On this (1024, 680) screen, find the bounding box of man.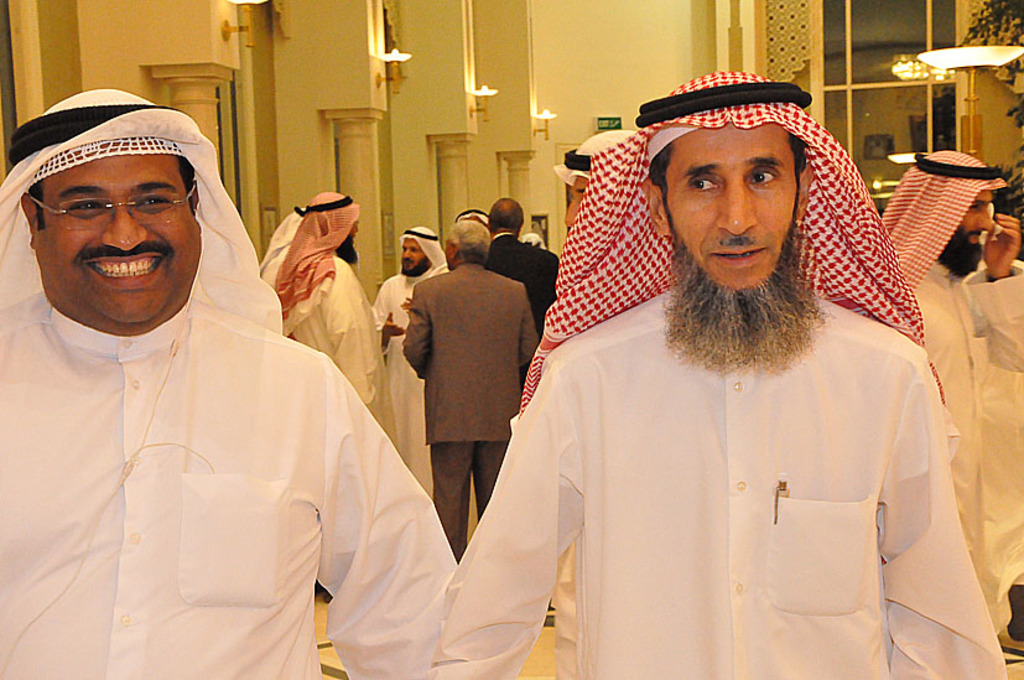
Bounding box: 519,235,546,249.
